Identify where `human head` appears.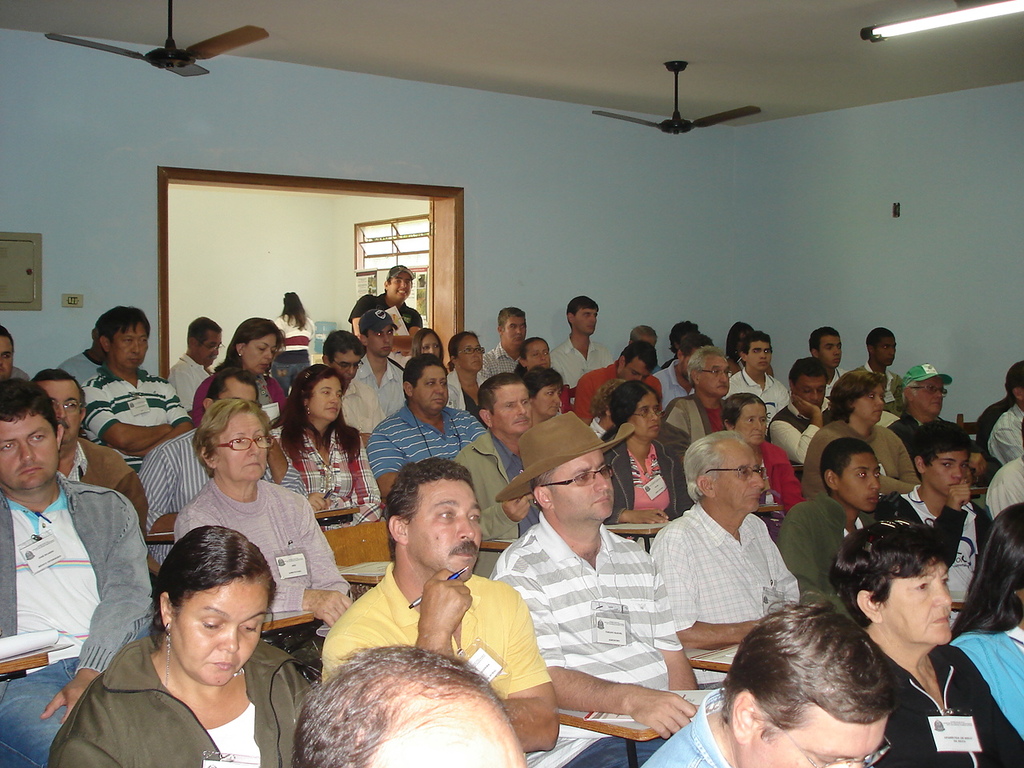
Appears at (left=290, top=644, right=526, bottom=767).
